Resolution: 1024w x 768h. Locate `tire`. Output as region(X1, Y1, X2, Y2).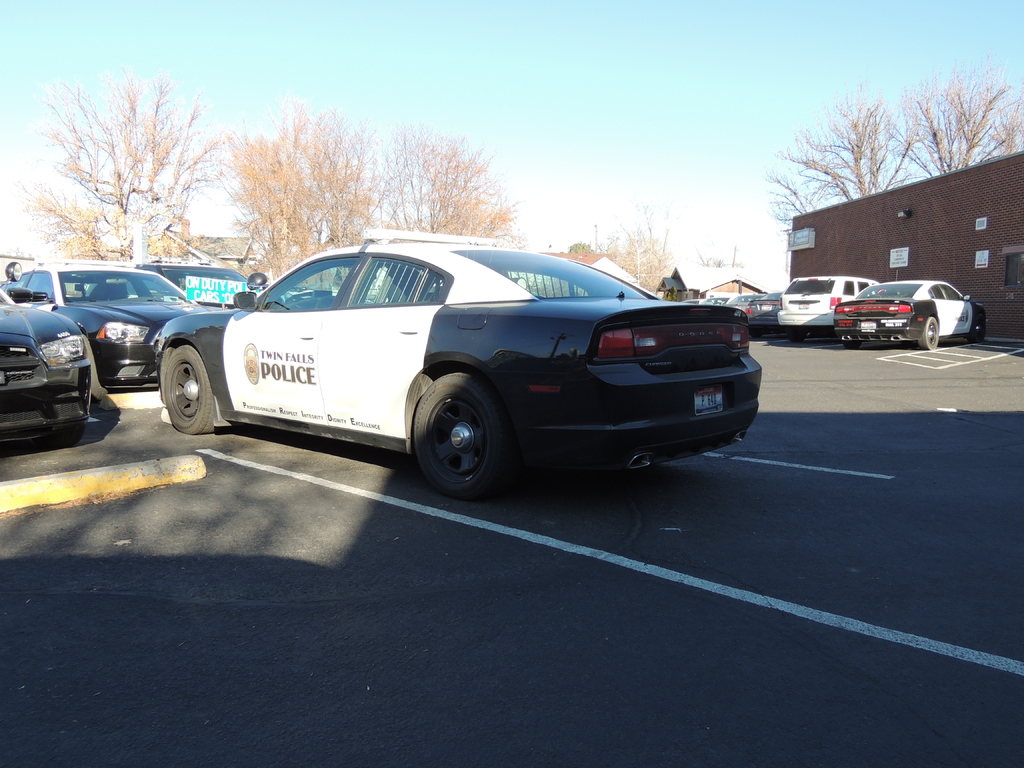
region(916, 316, 943, 355).
